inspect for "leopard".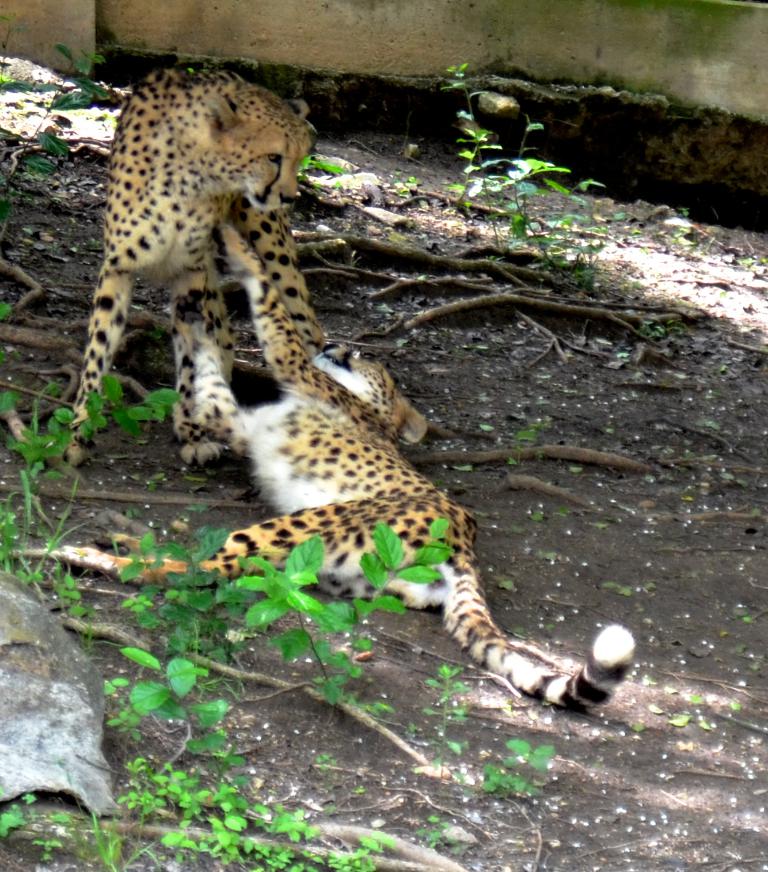
Inspection: <bbox>71, 69, 320, 458</bbox>.
